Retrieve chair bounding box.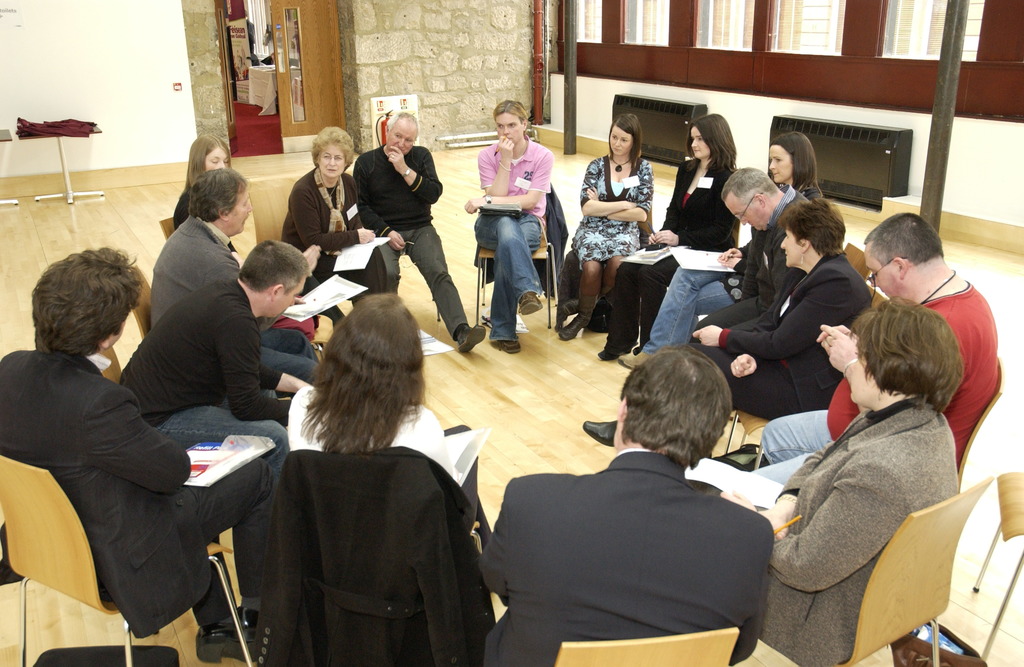
Bounding box: locate(156, 219, 177, 249).
